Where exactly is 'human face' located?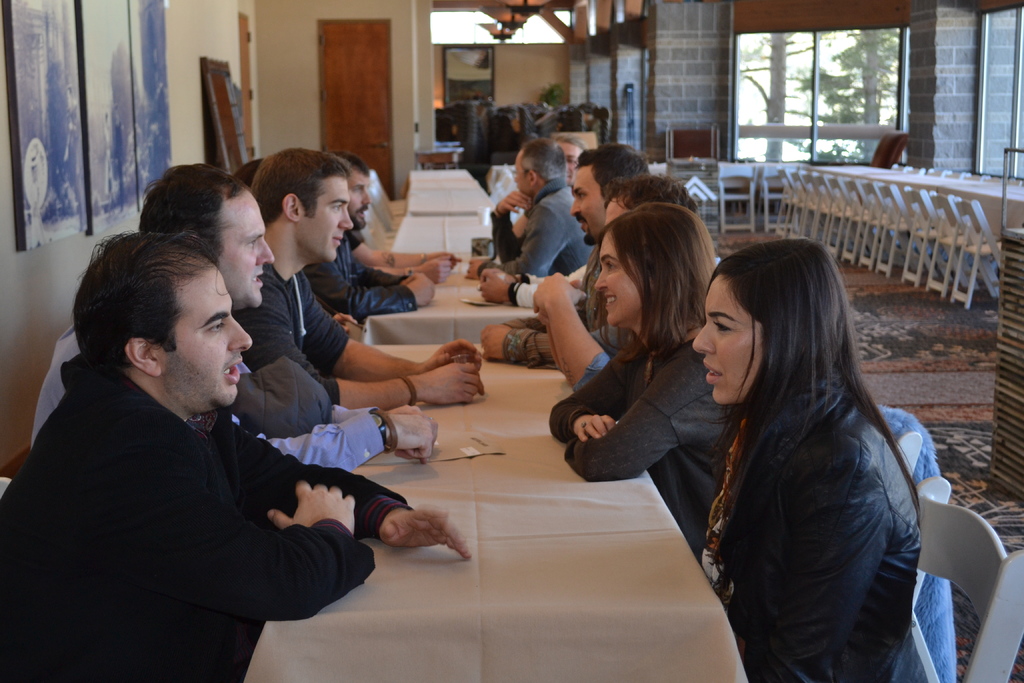
Its bounding box is {"x1": 557, "y1": 139, "x2": 580, "y2": 184}.
